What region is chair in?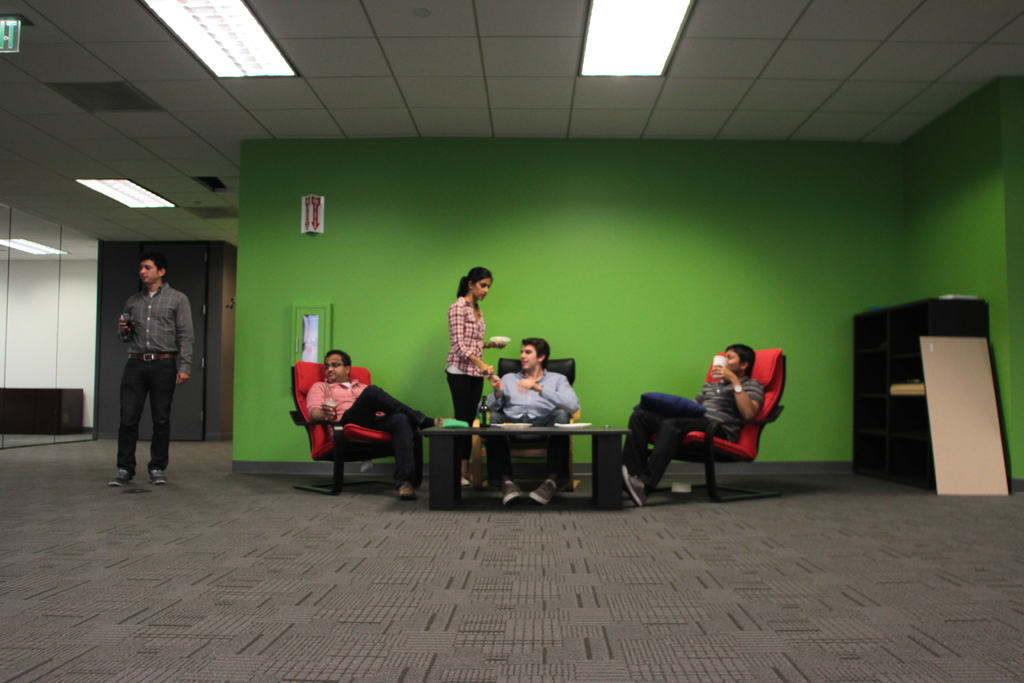
Rect(291, 361, 394, 492).
